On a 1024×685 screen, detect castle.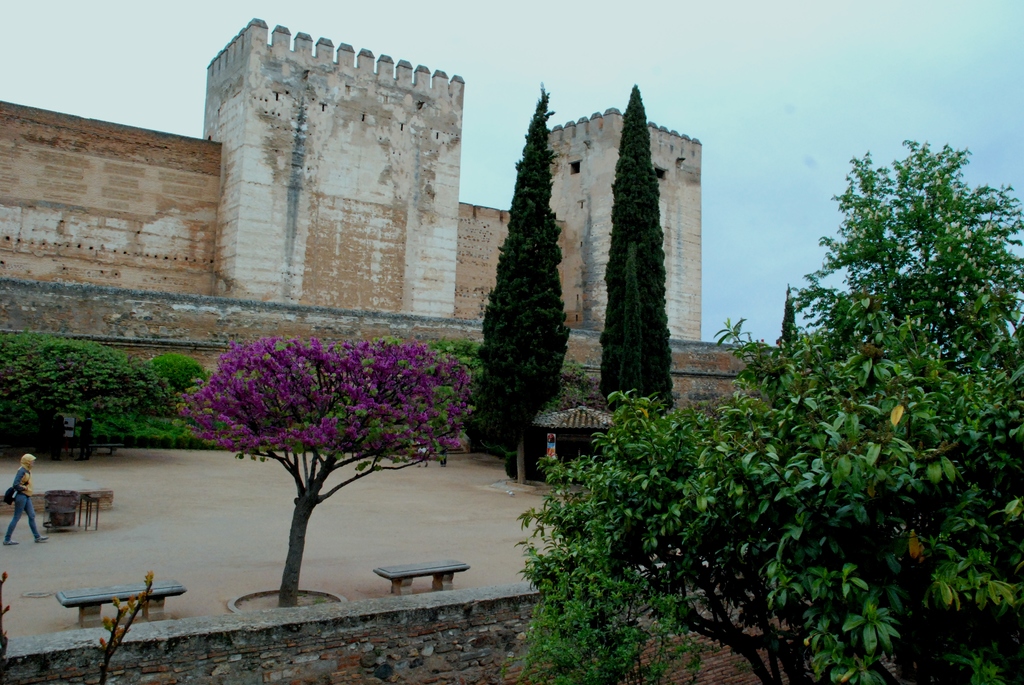
0, 15, 700, 411.
